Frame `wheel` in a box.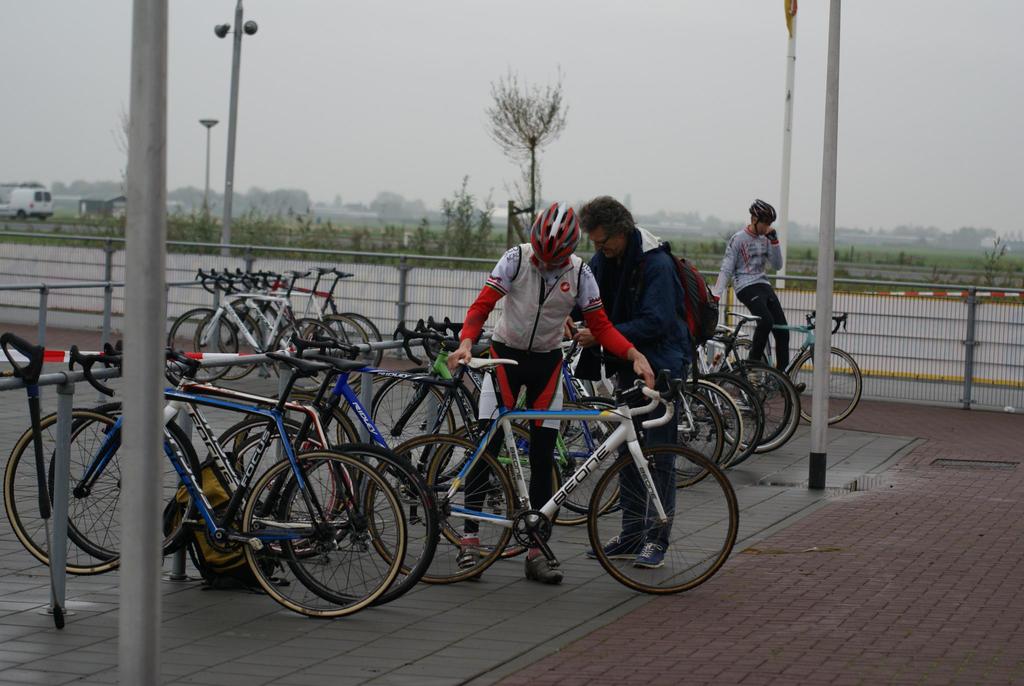
left=0, top=411, right=141, bottom=579.
